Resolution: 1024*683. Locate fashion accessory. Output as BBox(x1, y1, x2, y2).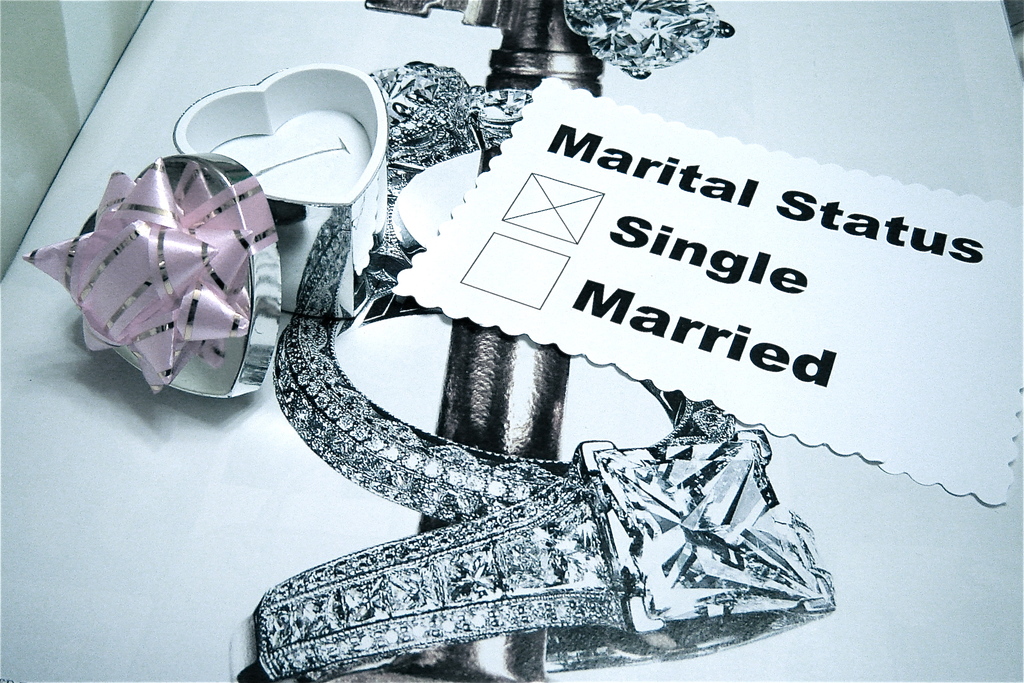
BBox(237, 427, 834, 682).
